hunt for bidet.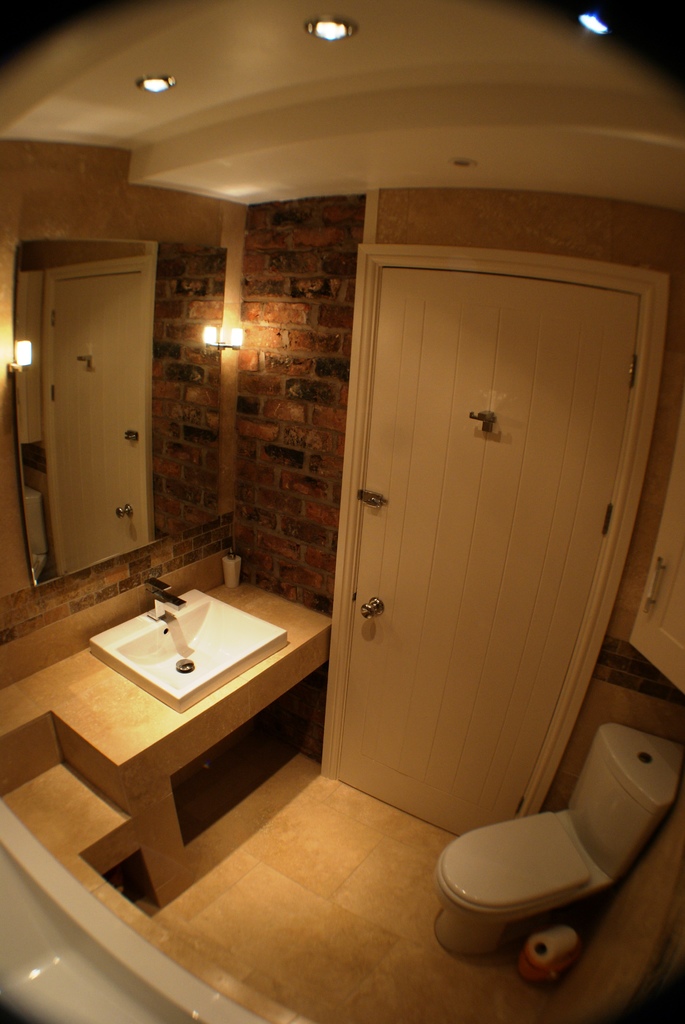
Hunted down at rect(430, 810, 604, 957).
